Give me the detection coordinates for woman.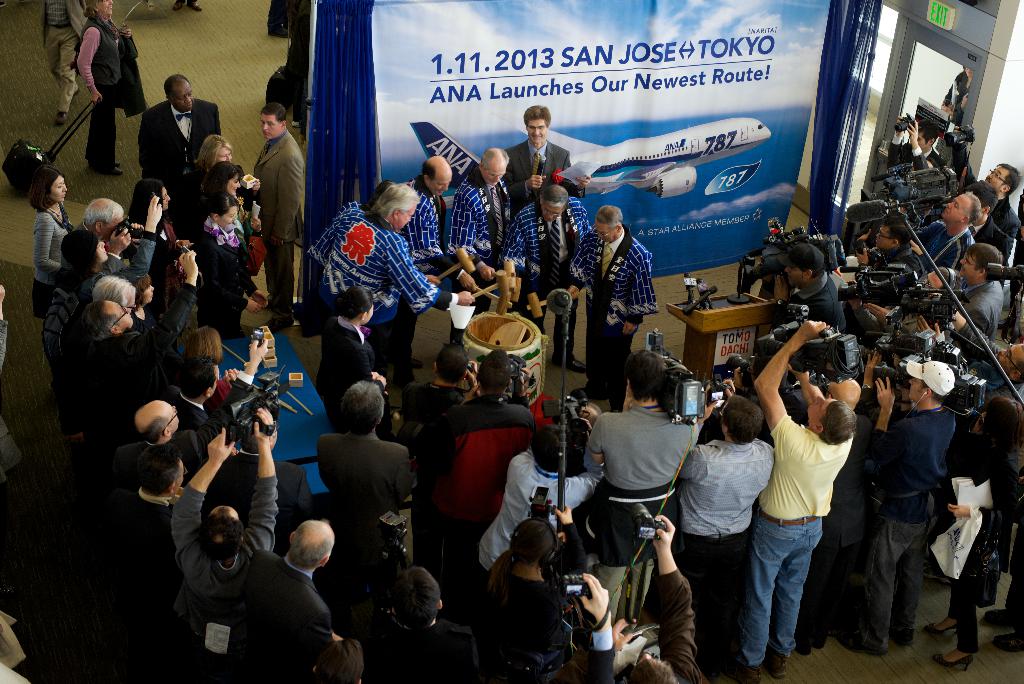
bbox(480, 515, 564, 660).
